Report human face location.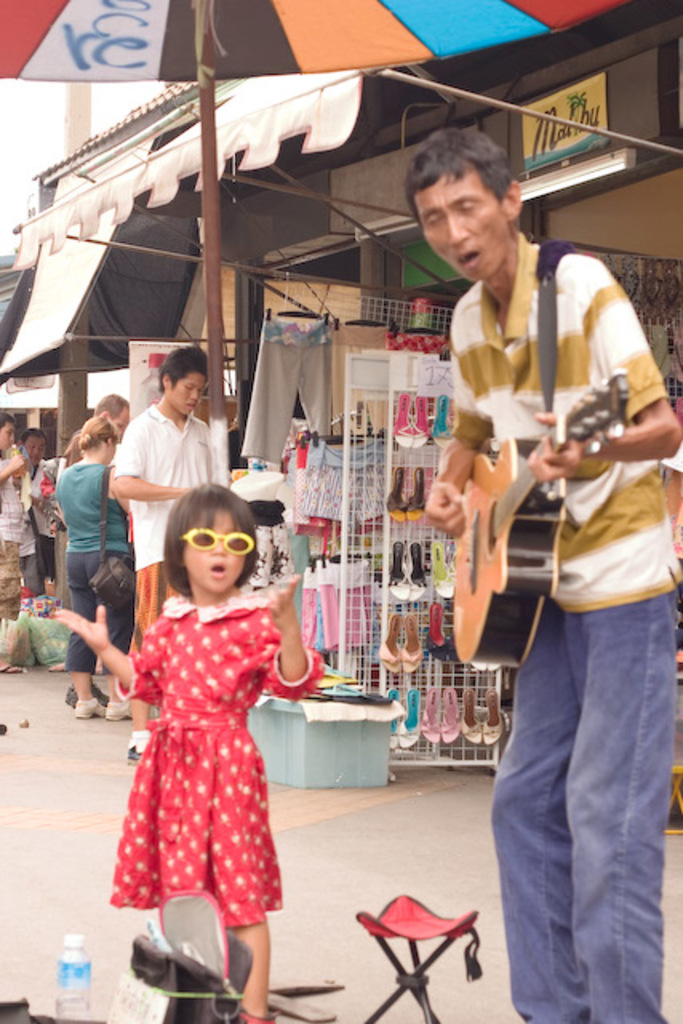
Report: x1=22 y1=434 x2=48 y2=474.
